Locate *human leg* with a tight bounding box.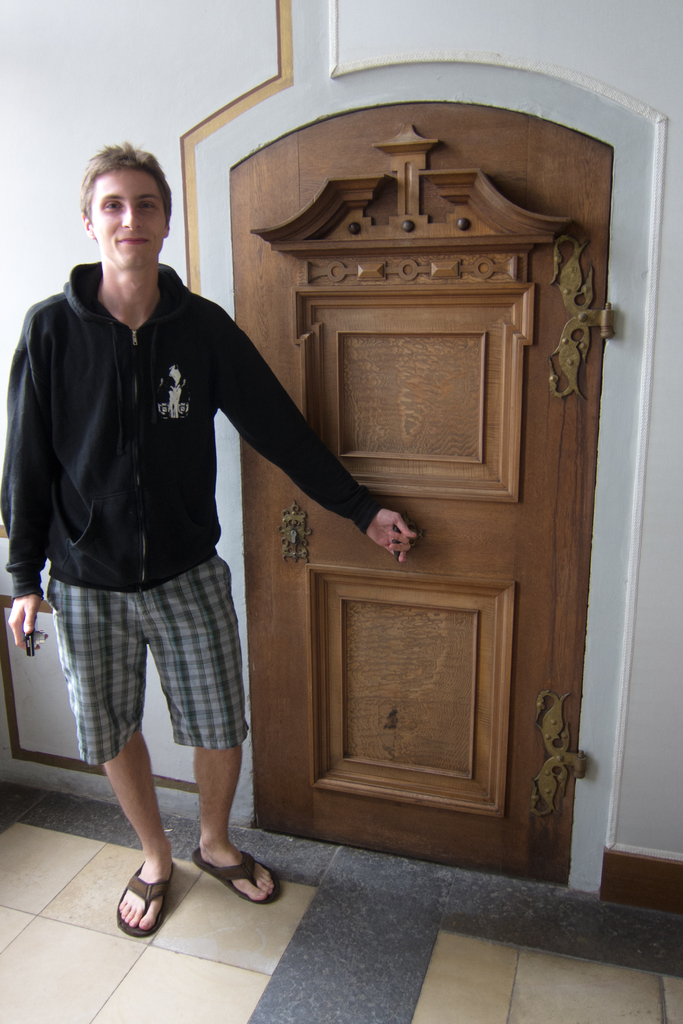
BBox(140, 557, 275, 904).
